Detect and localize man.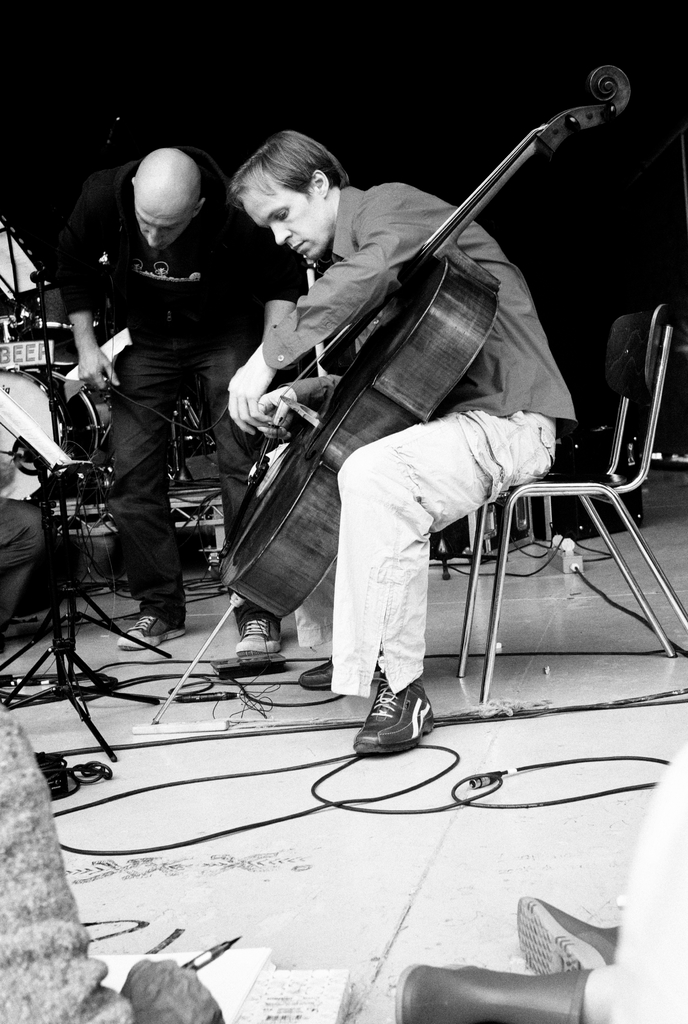
Localized at {"x1": 47, "y1": 125, "x2": 280, "y2": 616}.
